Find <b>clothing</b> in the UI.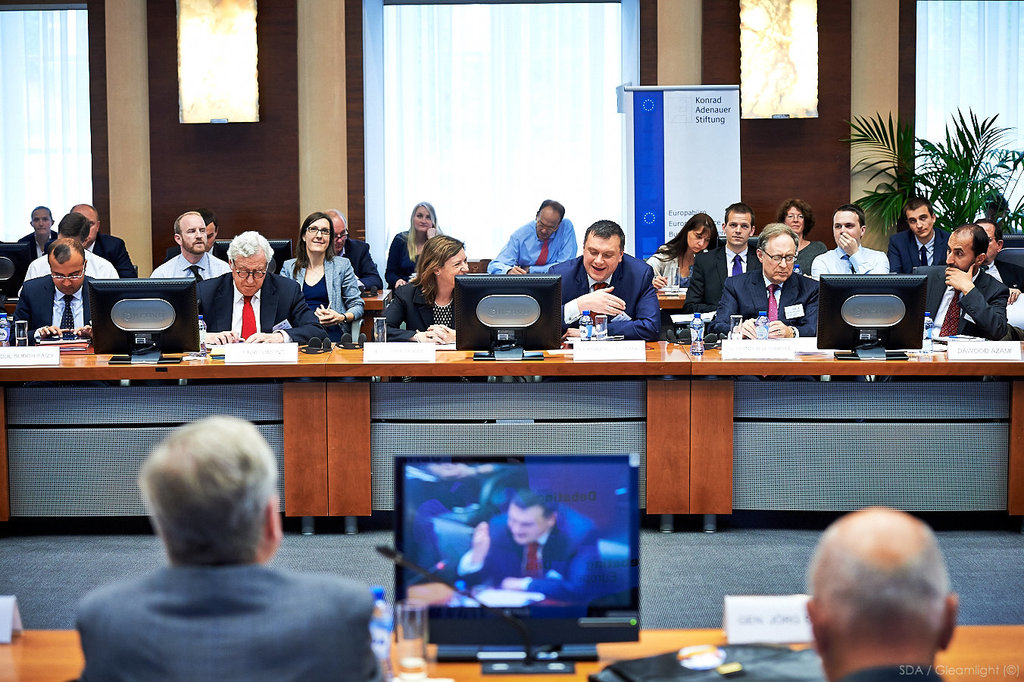
UI element at Rect(198, 271, 324, 340).
